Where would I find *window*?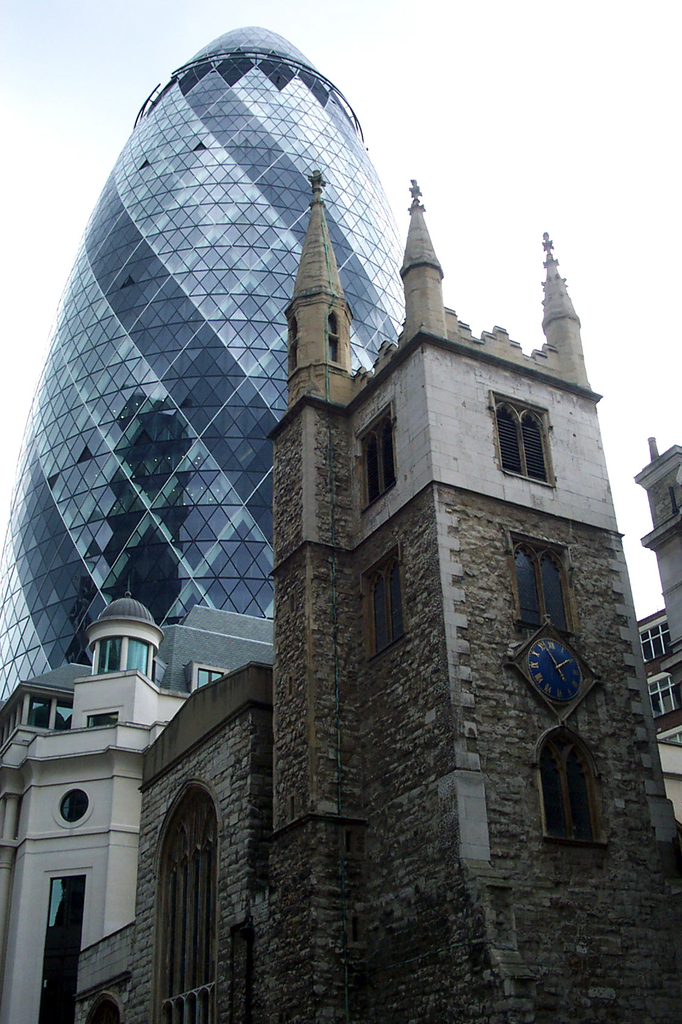
At x1=550 y1=724 x2=625 y2=851.
